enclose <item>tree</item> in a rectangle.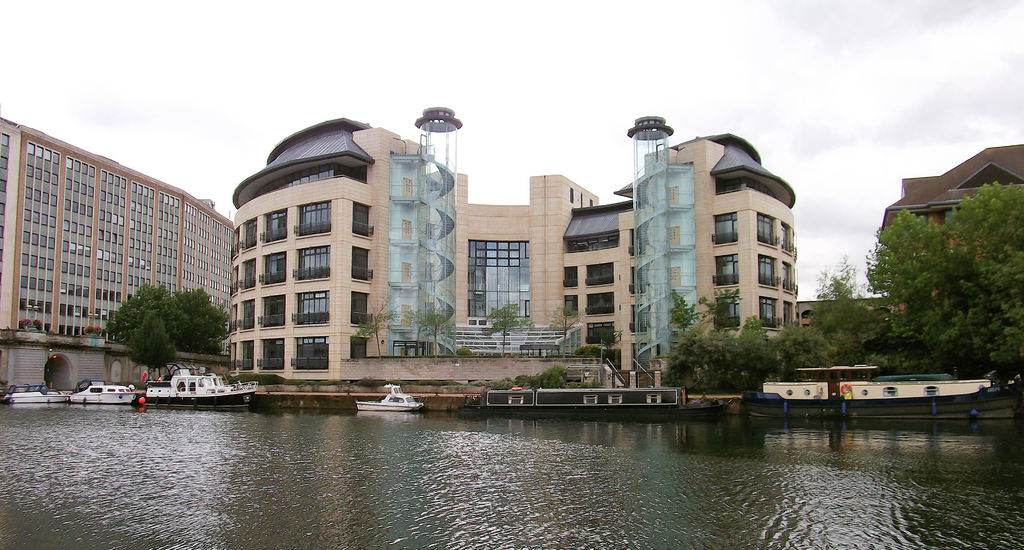
<box>484,301,530,356</box>.
